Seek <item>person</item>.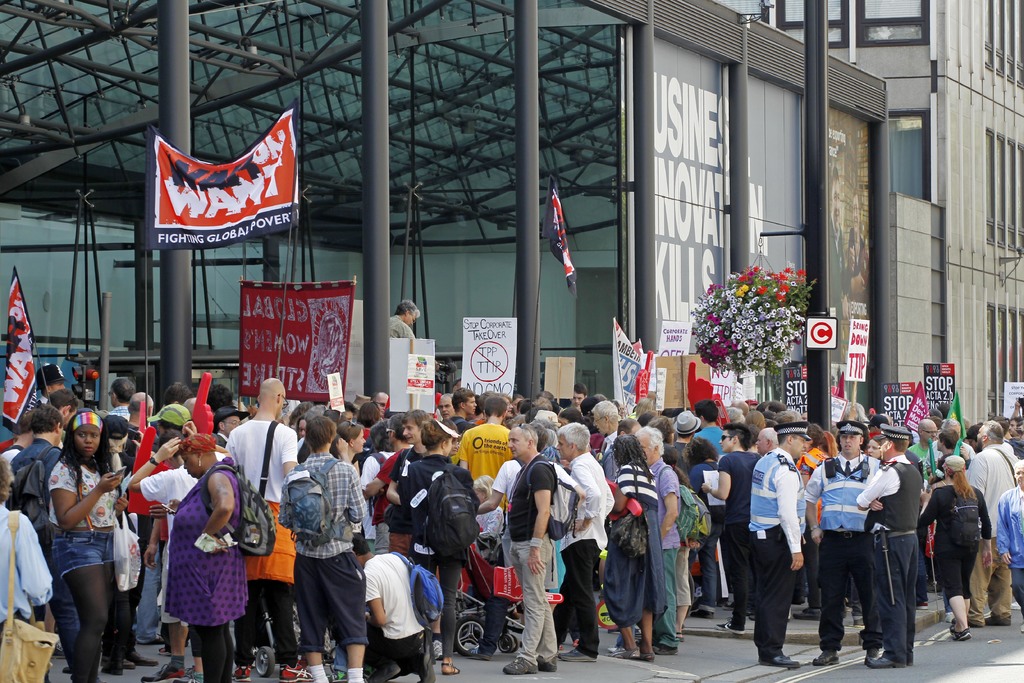
crop(680, 433, 723, 620).
